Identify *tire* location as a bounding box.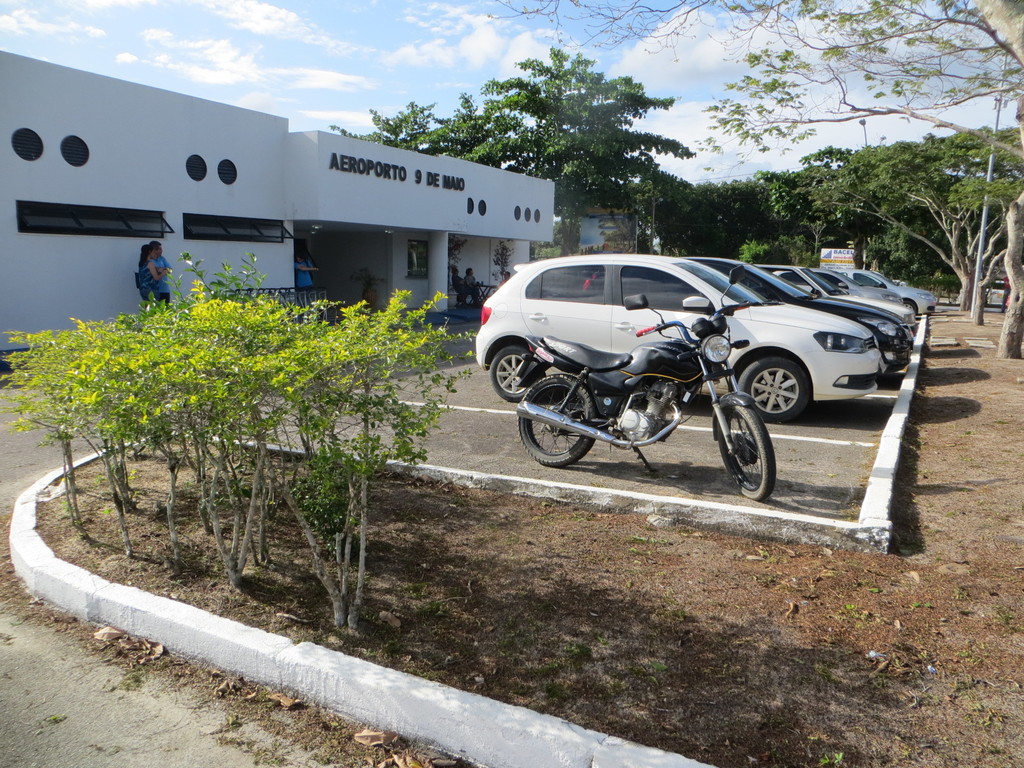
<region>513, 376, 595, 468</region>.
